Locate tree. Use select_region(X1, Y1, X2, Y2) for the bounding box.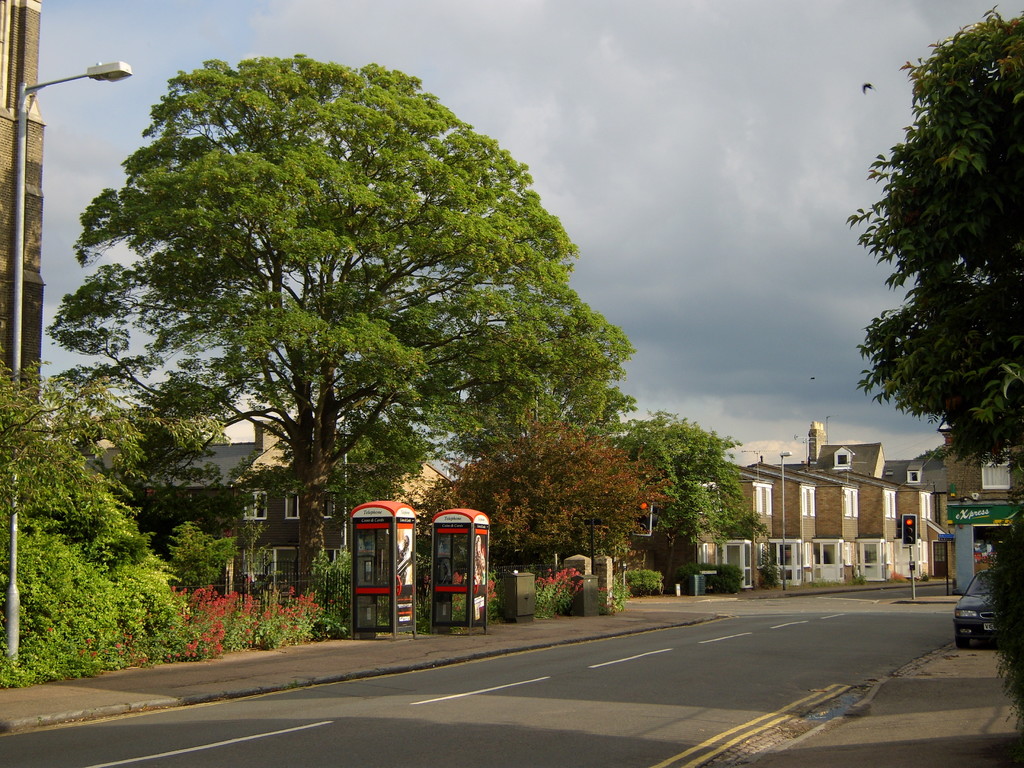
select_region(401, 419, 657, 559).
